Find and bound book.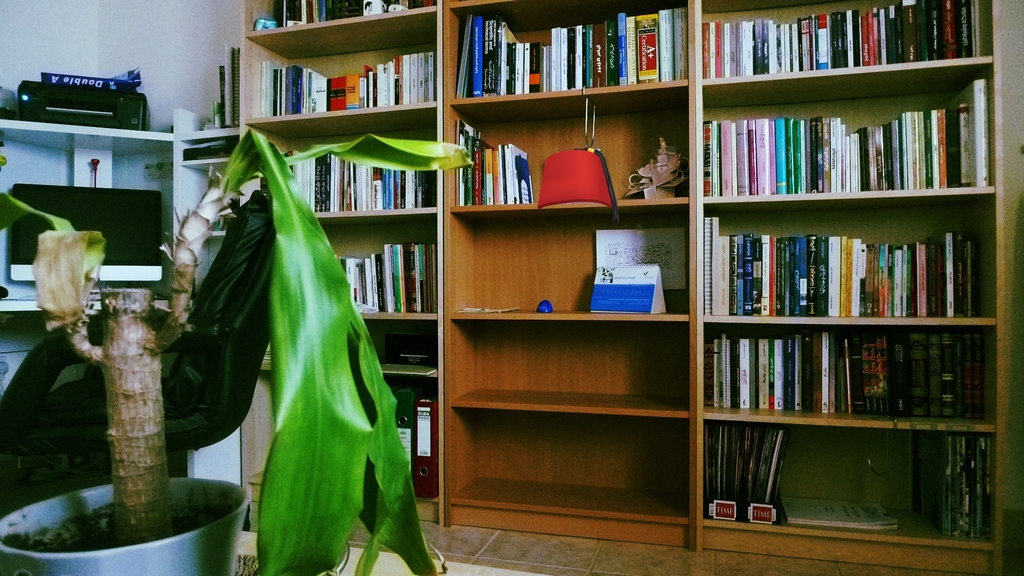
Bound: Rect(412, 392, 435, 507).
